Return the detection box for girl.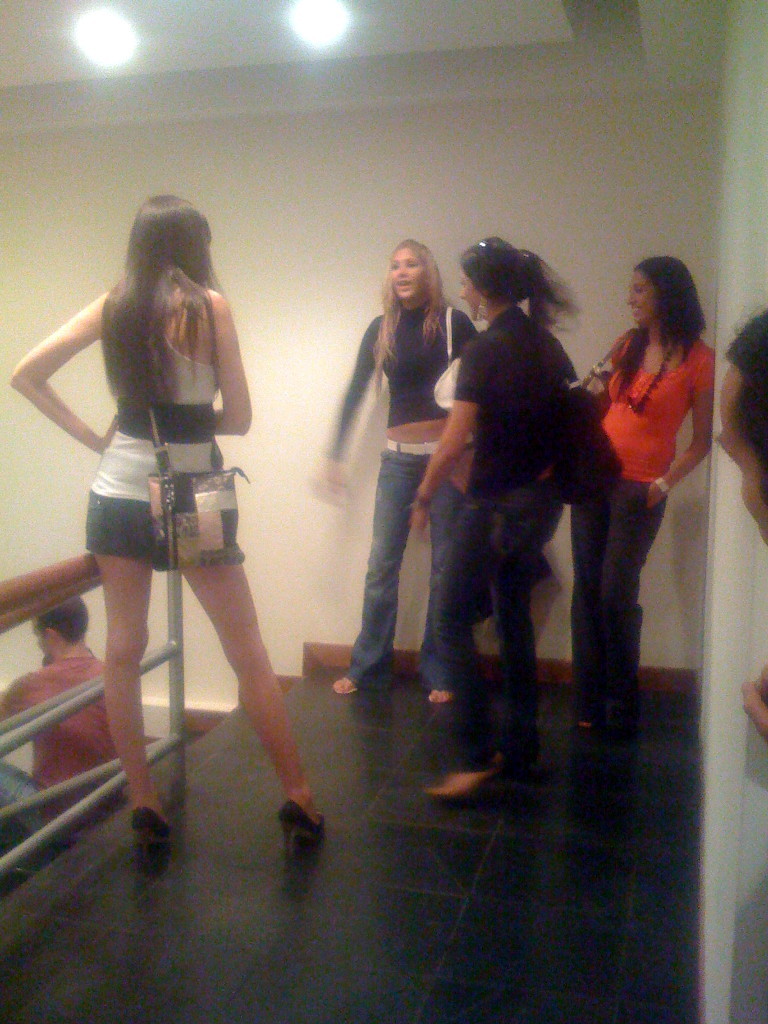
region(585, 248, 711, 723).
